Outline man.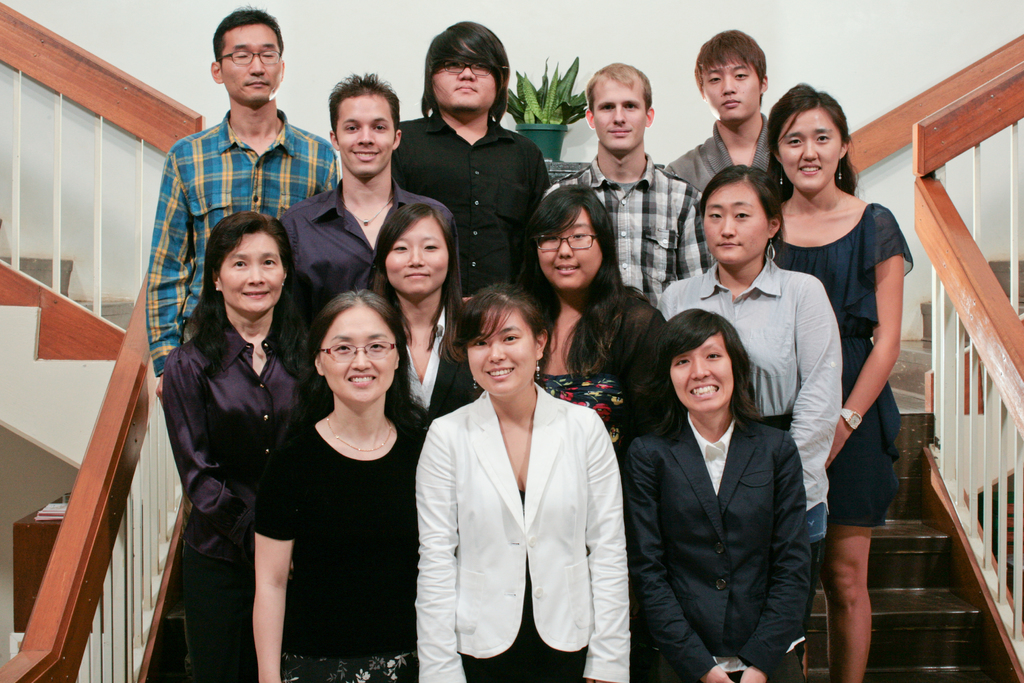
Outline: crop(394, 21, 552, 311).
